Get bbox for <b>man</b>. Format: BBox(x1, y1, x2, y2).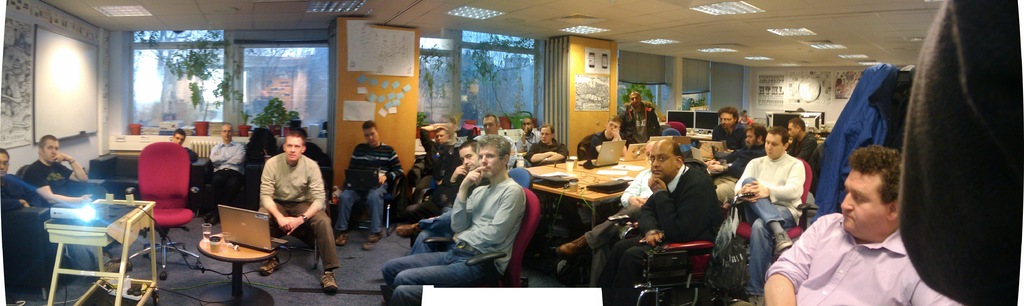
BBox(600, 132, 722, 305).
